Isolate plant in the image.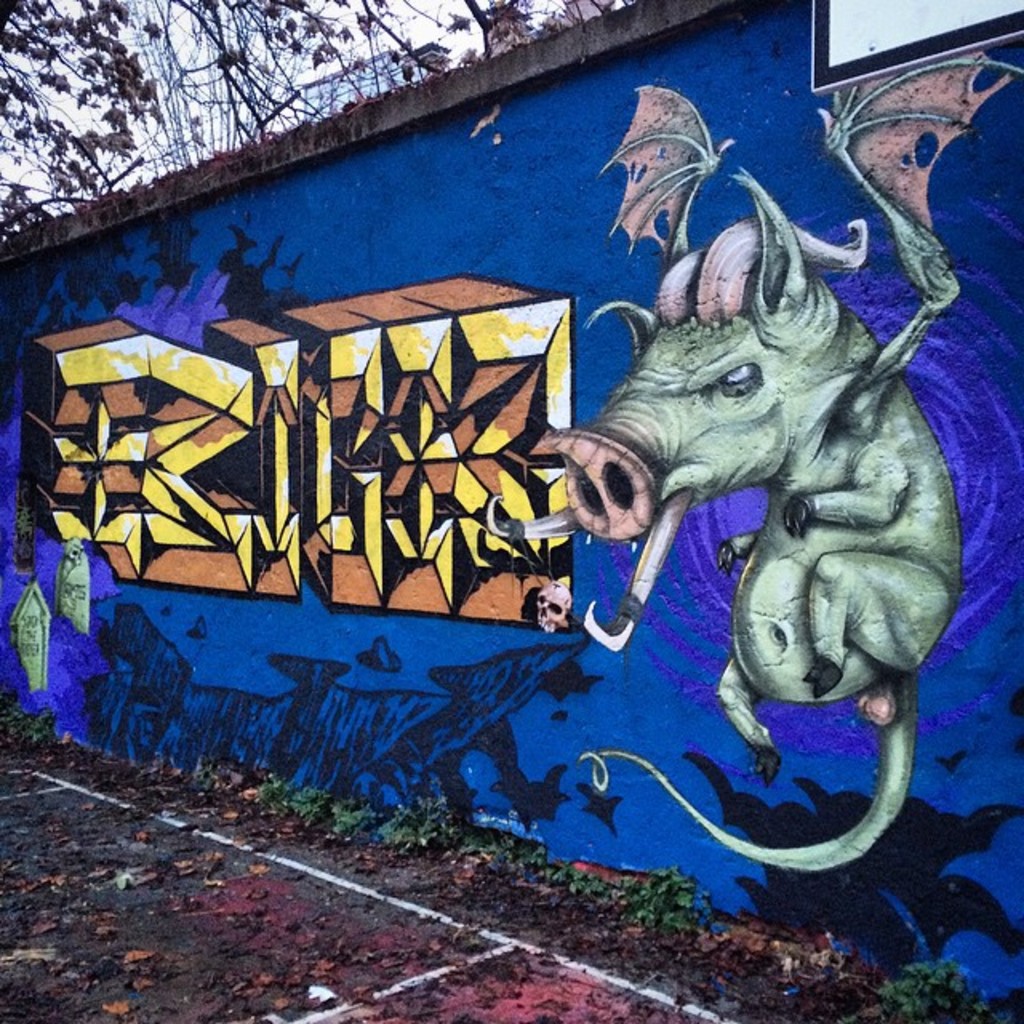
Isolated region: bbox=(854, 966, 1005, 1022).
